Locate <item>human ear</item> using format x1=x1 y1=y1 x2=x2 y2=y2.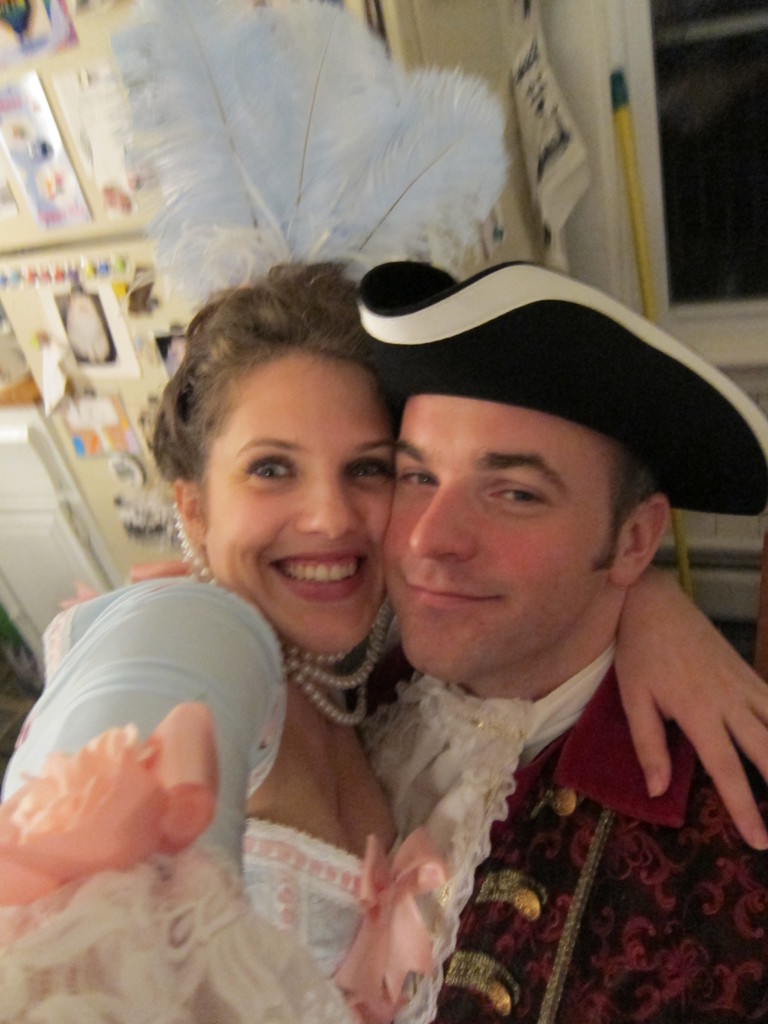
x1=168 y1=470 x2=201 y2=548.
